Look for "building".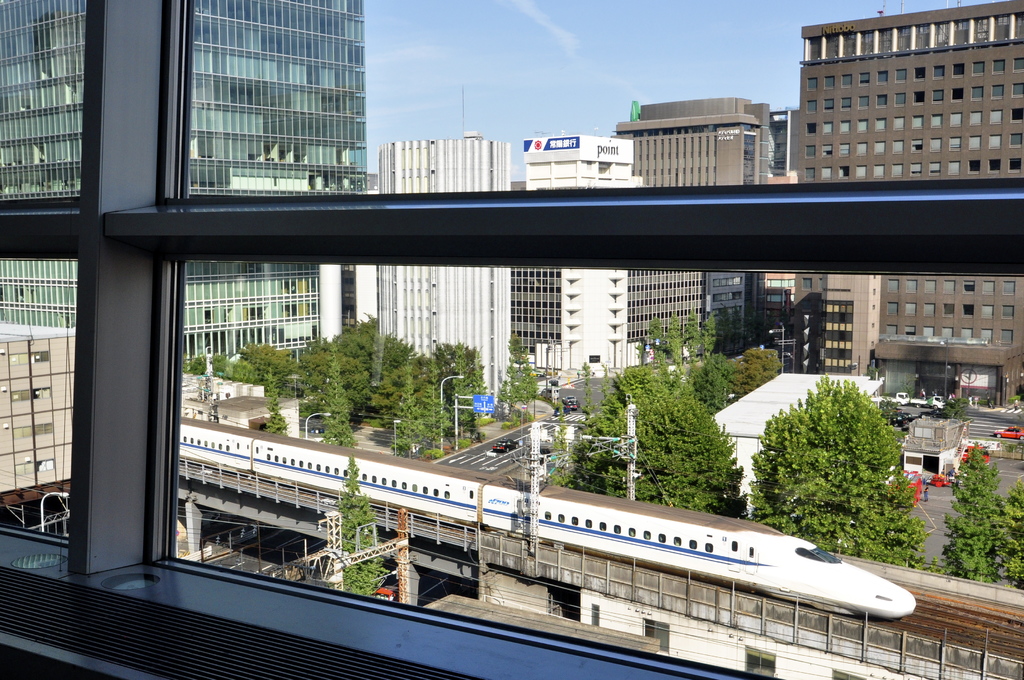
Found: x1=0, y1=0, x2=1023, y2=679.
